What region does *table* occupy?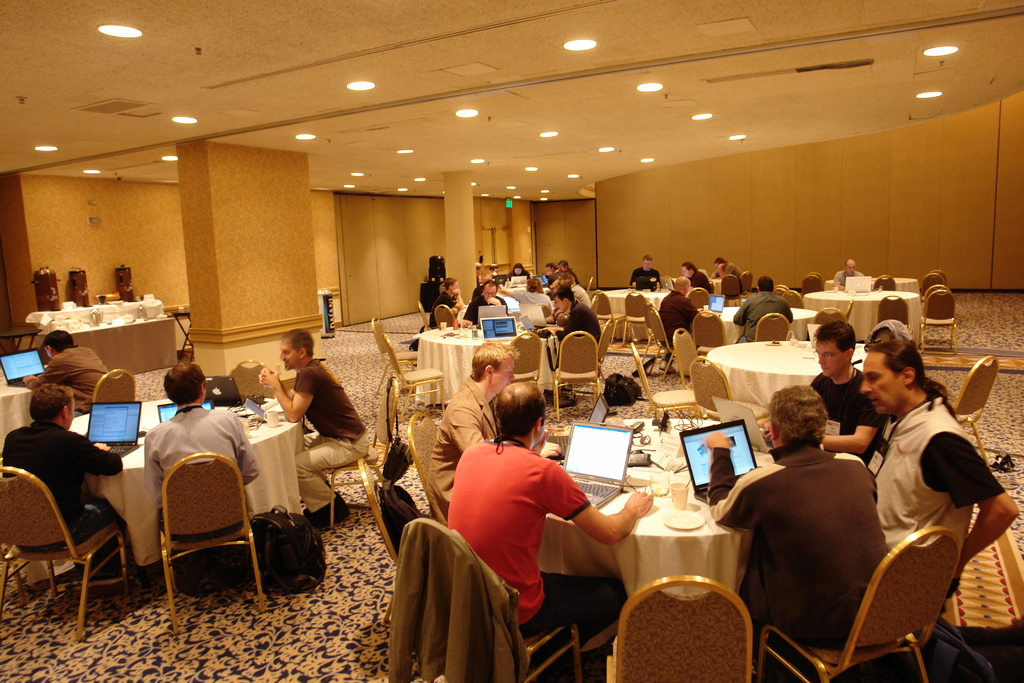
{"left": 598, "top": 286, "right": 671, "bottom": 343}.
